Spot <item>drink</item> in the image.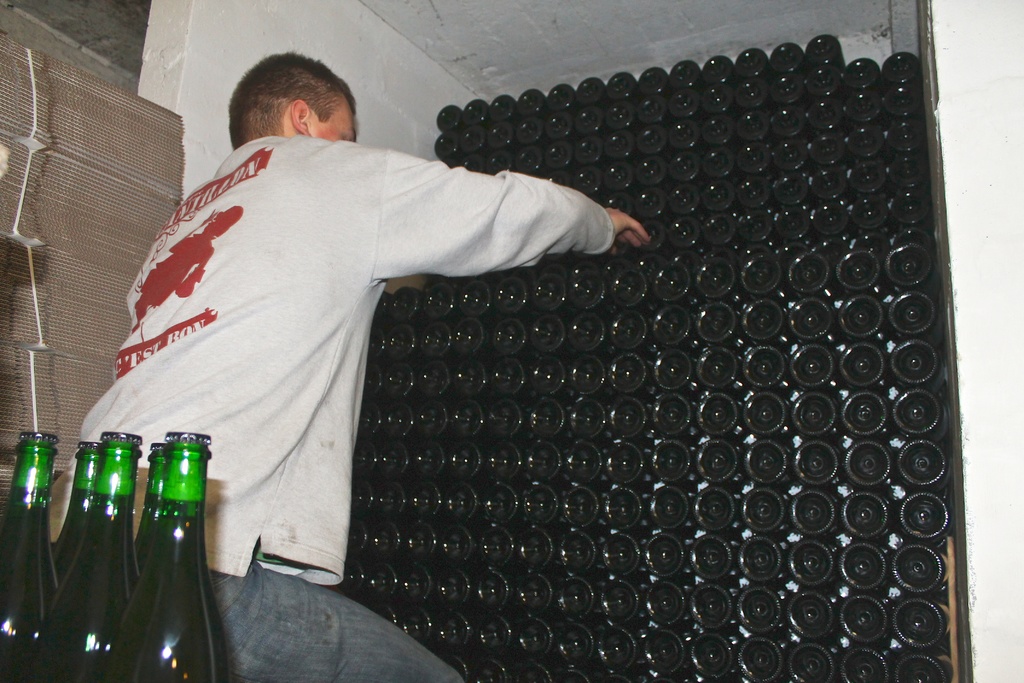
<item>drink</item> found at bbox=[108, 421, 205, 682].
